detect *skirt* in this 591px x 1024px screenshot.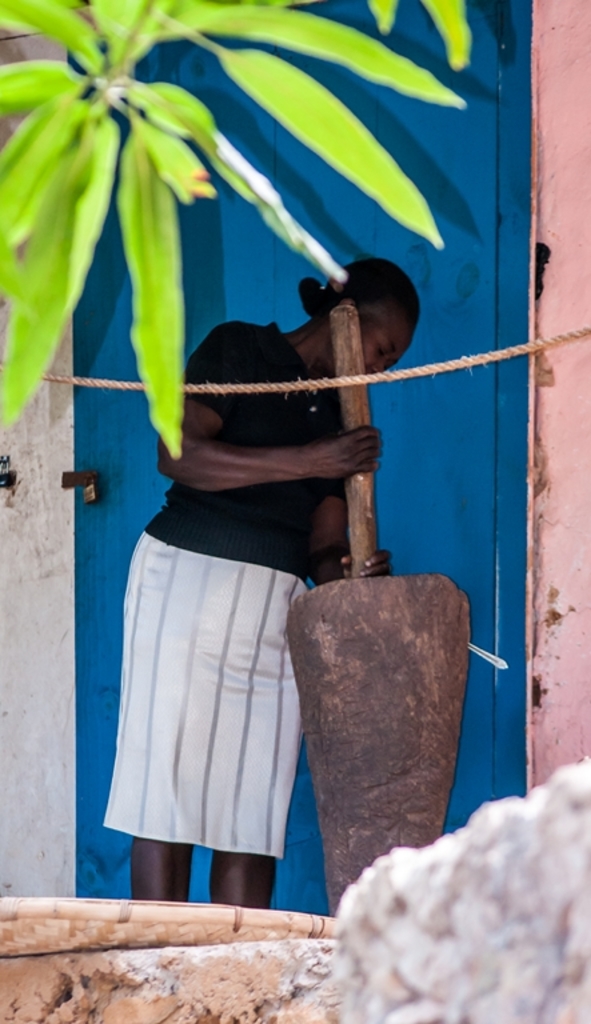
Detection: region(104, 525, 315, 860).
